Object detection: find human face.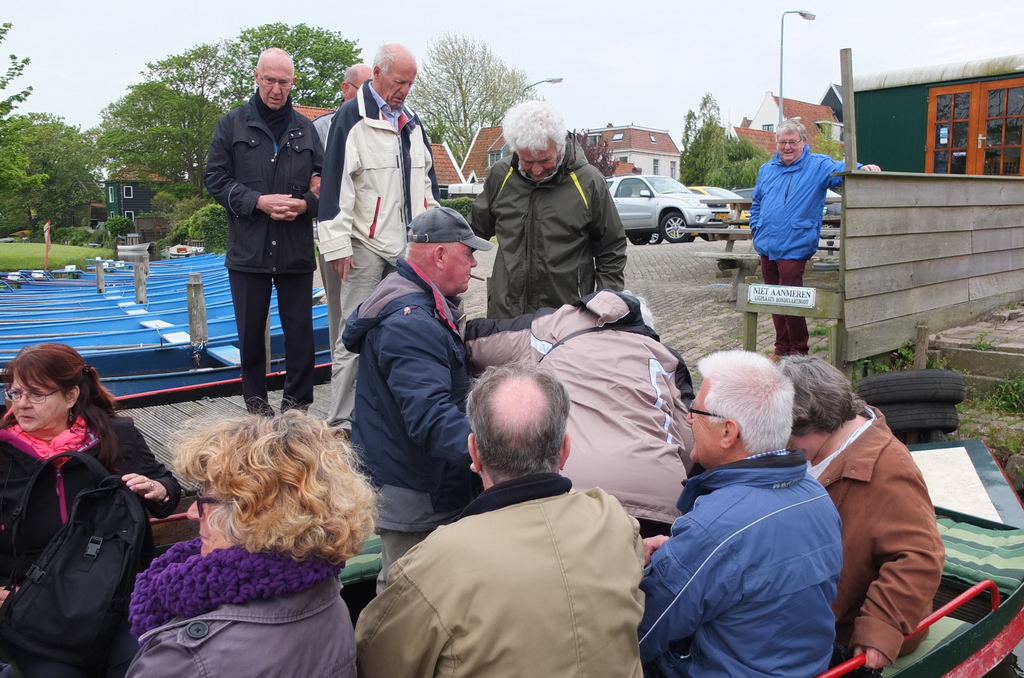
(x1=790, y1=433, x2=828, y2=464).
